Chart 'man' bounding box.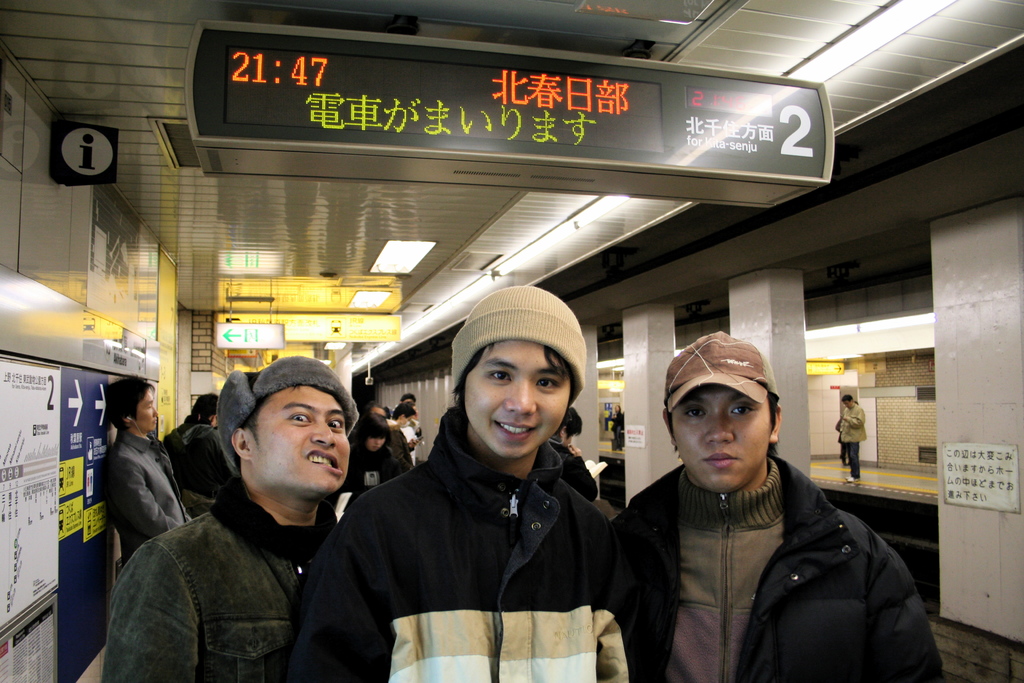
Charted: bbox(287, 281, 646, 682).
